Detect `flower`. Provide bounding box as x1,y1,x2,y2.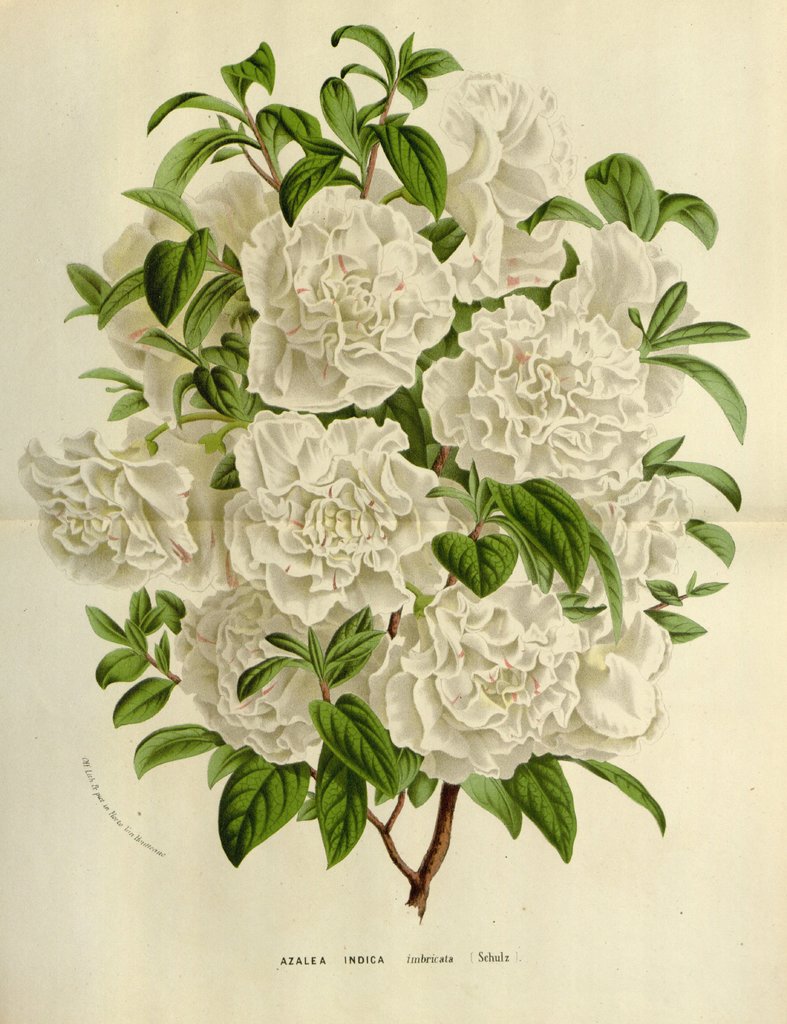
94,166,278,445.
